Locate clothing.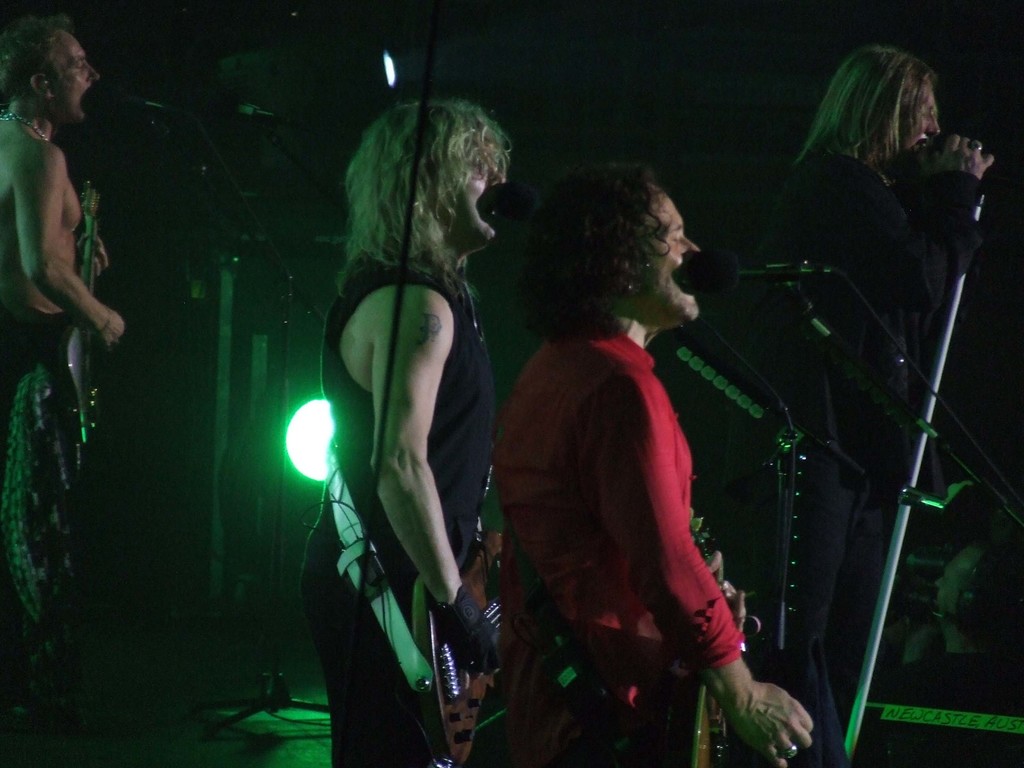
Bounding box: pyautogui.locateOnScreen(761, 152, 924, 767).
